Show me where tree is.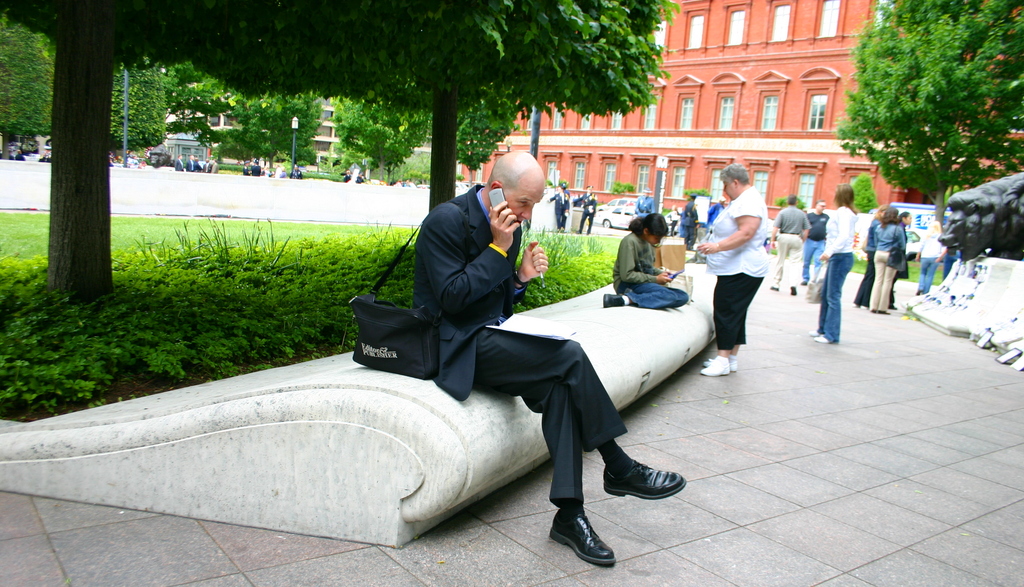
tree is at locate(848, 170, 884, 220).
